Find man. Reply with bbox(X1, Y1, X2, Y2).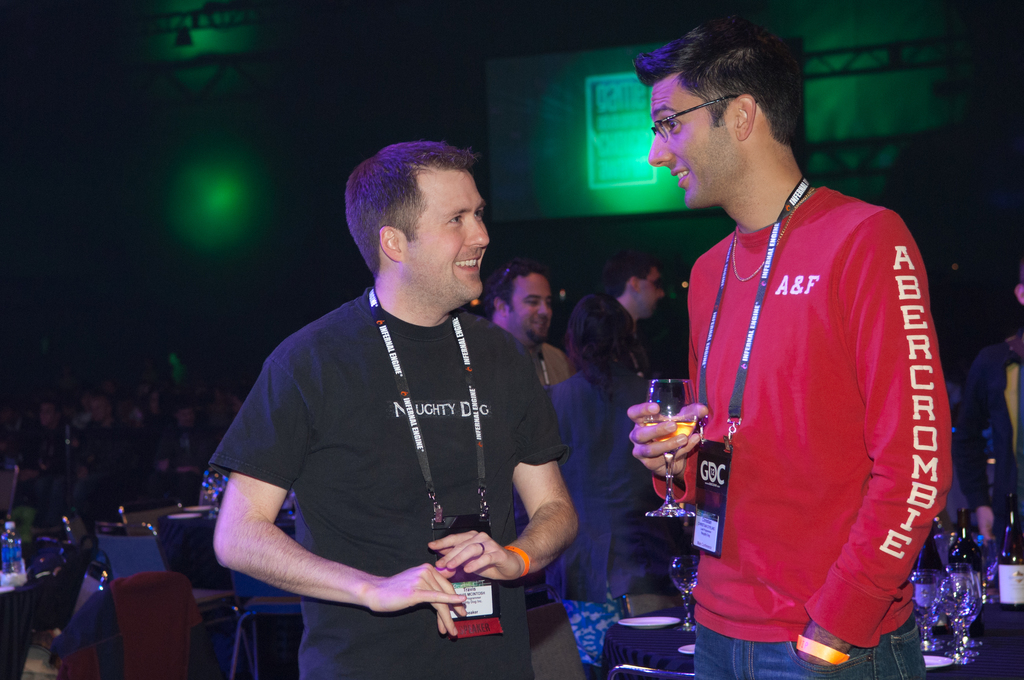
bbox(206, 134, 577, 679).
